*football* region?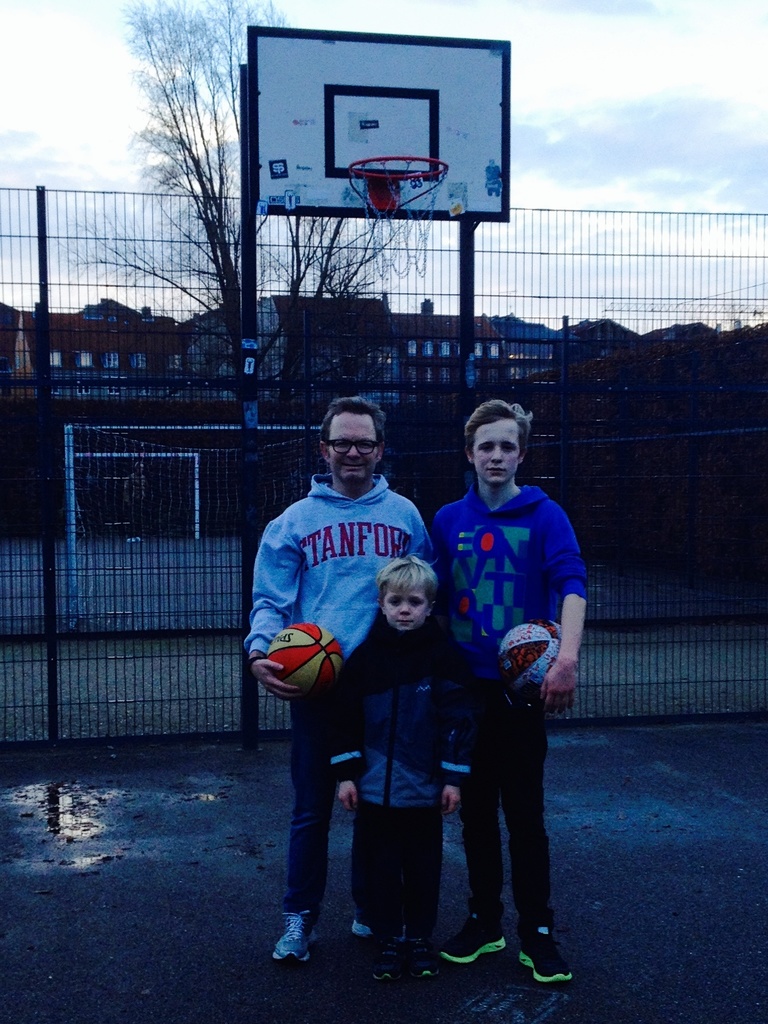
<region>263, 620, 348, 692</region>
